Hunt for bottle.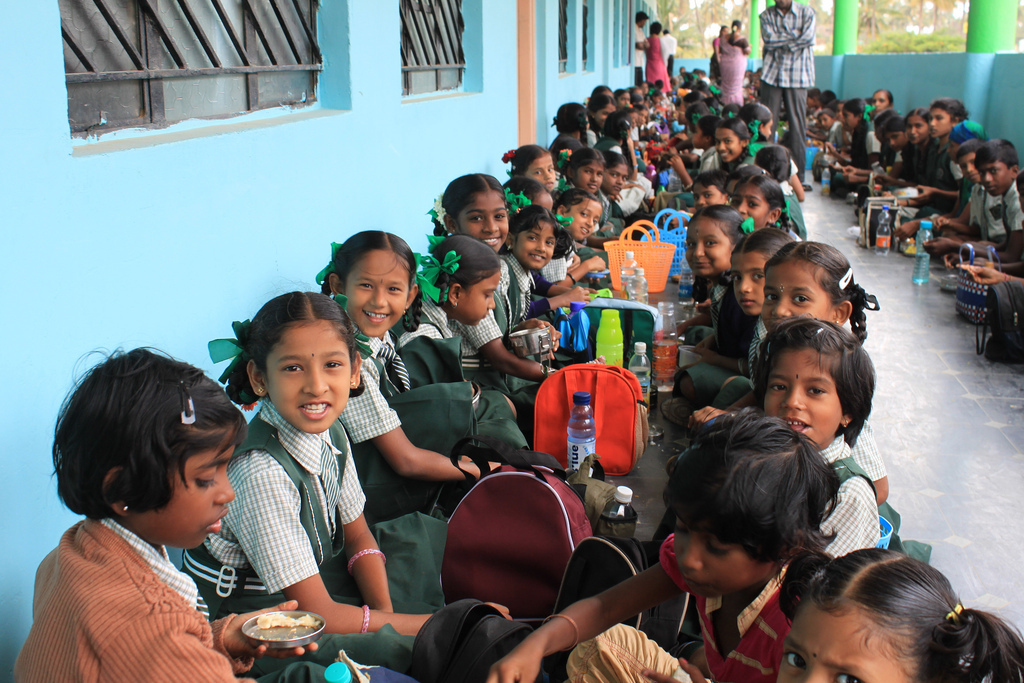
Hunted down at [x1=569, y1=391, x2=600, y2=476].
